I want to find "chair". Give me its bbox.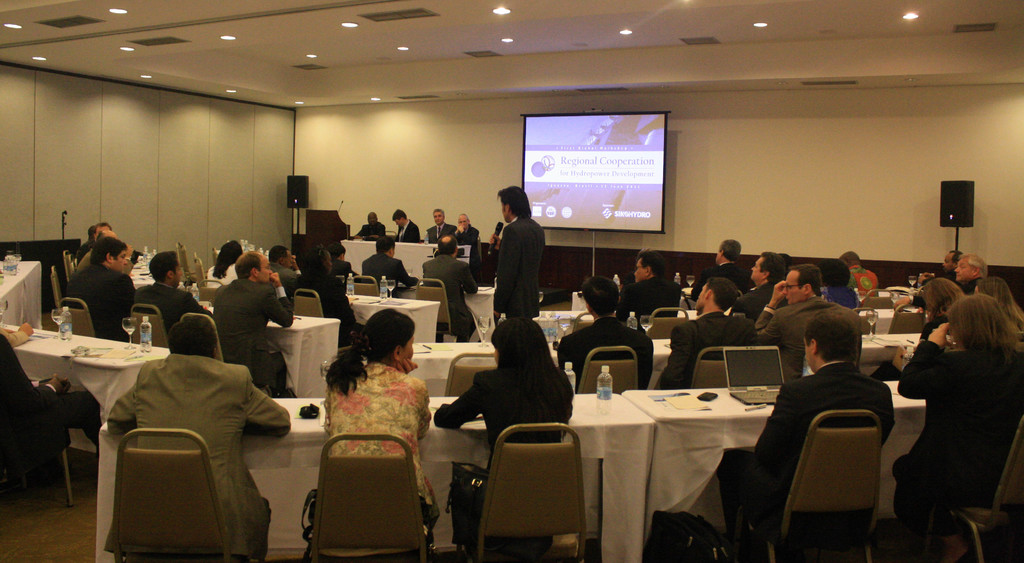
(x1=194, y1=277, x2=221, y2=305).
